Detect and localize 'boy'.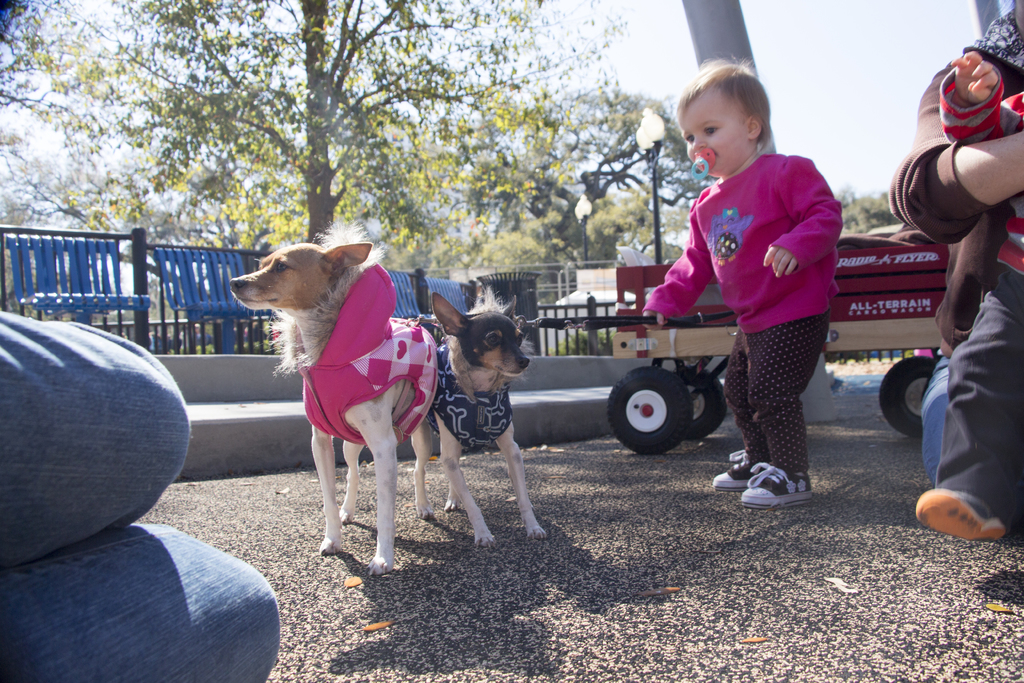
Localized at <region>637, 52, 850, 521</region>.
